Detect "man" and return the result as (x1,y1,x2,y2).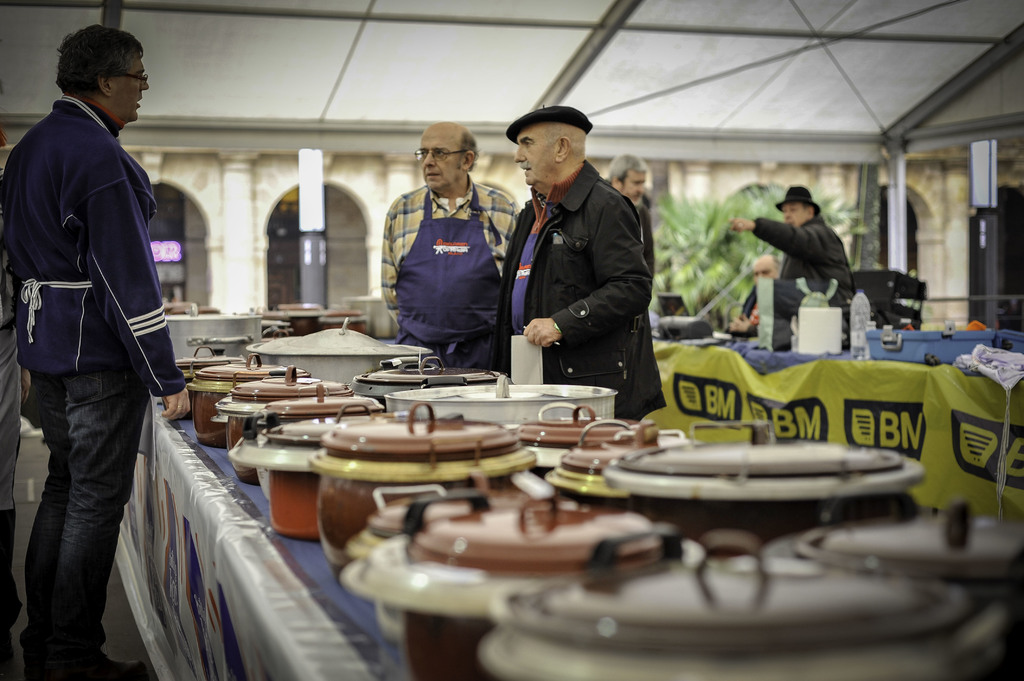
(718,177,858,310).
